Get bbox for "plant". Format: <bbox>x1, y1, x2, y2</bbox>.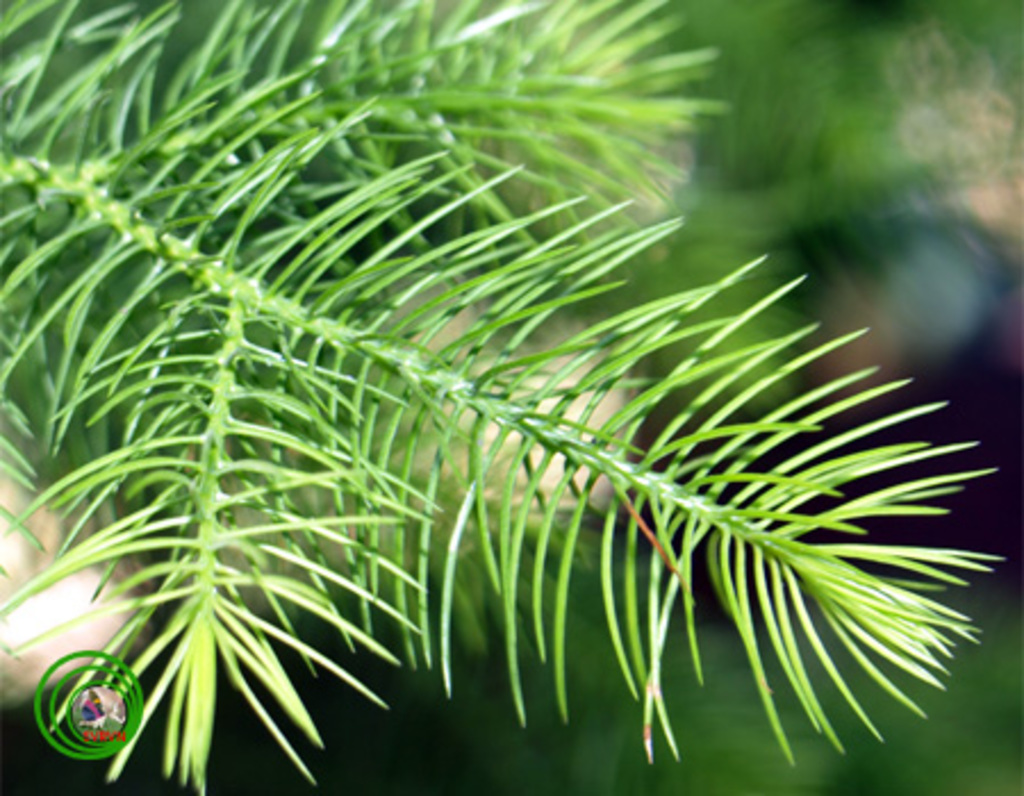
<bbox>0, 0, 1004, 794</bbox>.
